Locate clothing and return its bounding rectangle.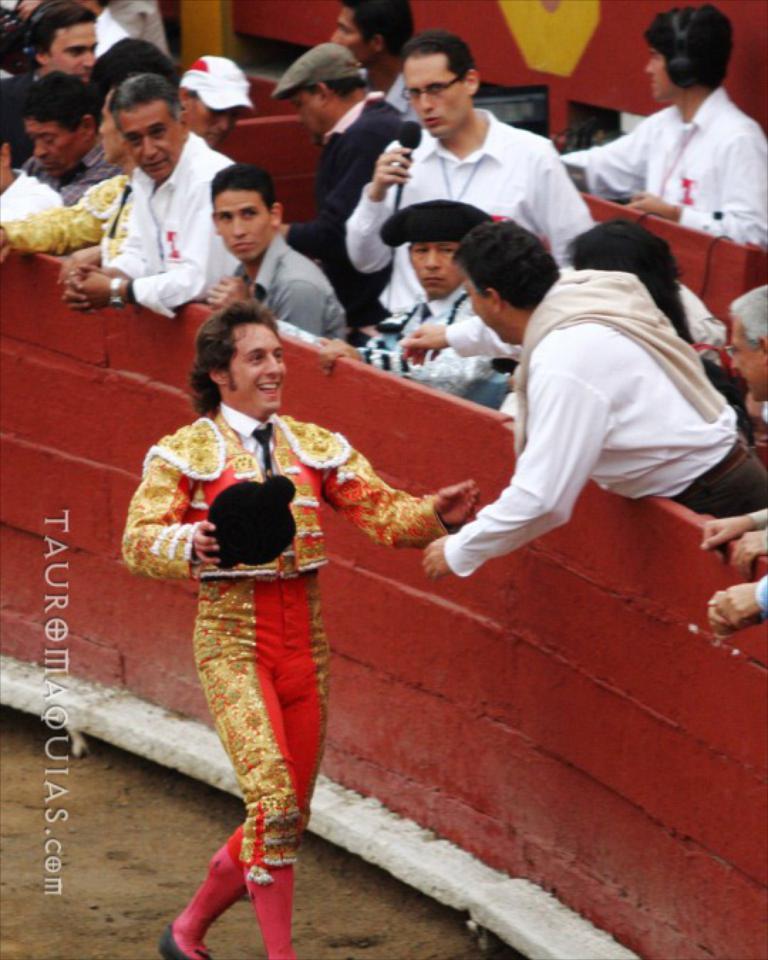
{"left": 444, "top": 266, "right": 767, "bottom": 573}.
